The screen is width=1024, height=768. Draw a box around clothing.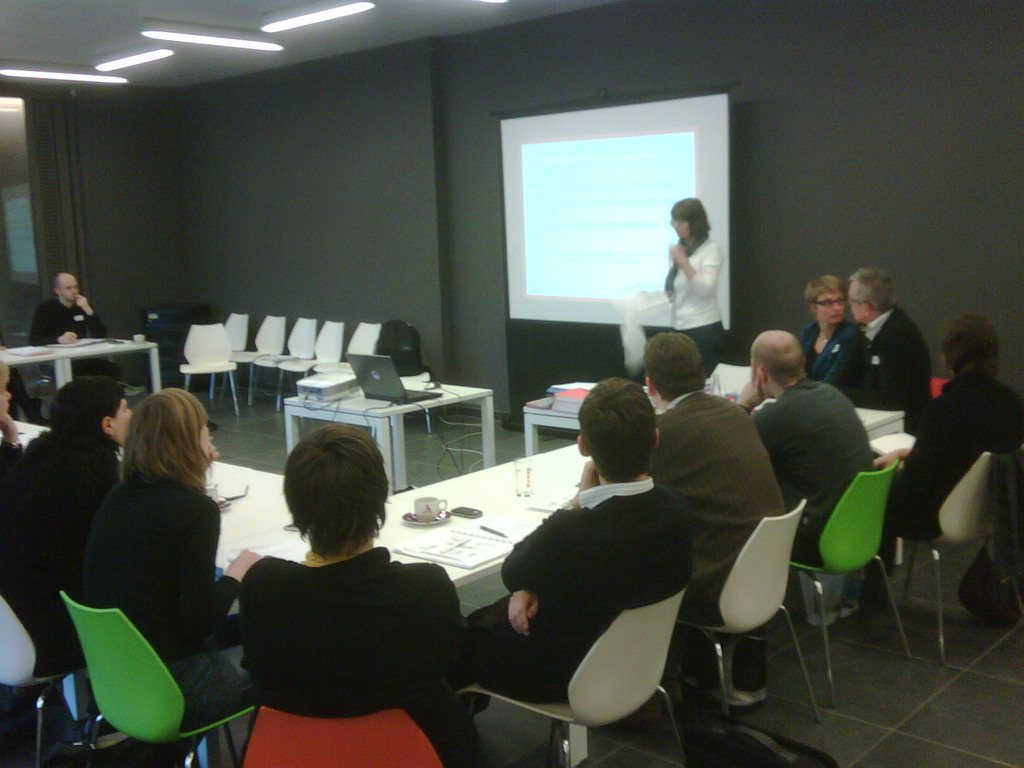
pyautogui.locateOnScreen(893, 365, 1023, 554).
